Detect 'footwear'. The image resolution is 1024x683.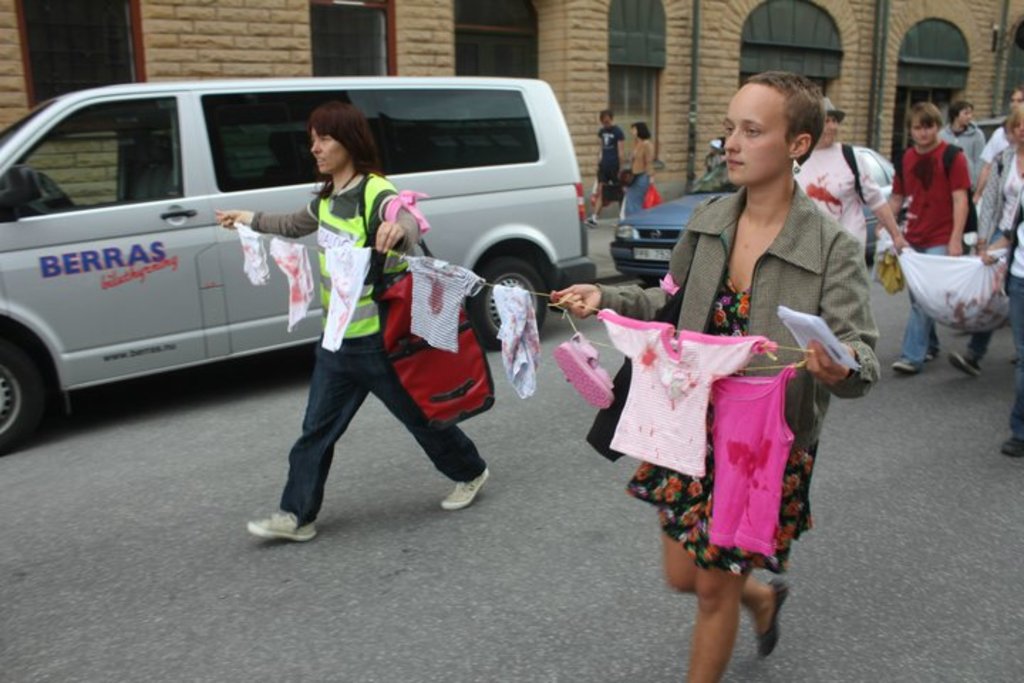
{"x1": 897, "y1": 357, "x2": 932, "y2": 378}.
